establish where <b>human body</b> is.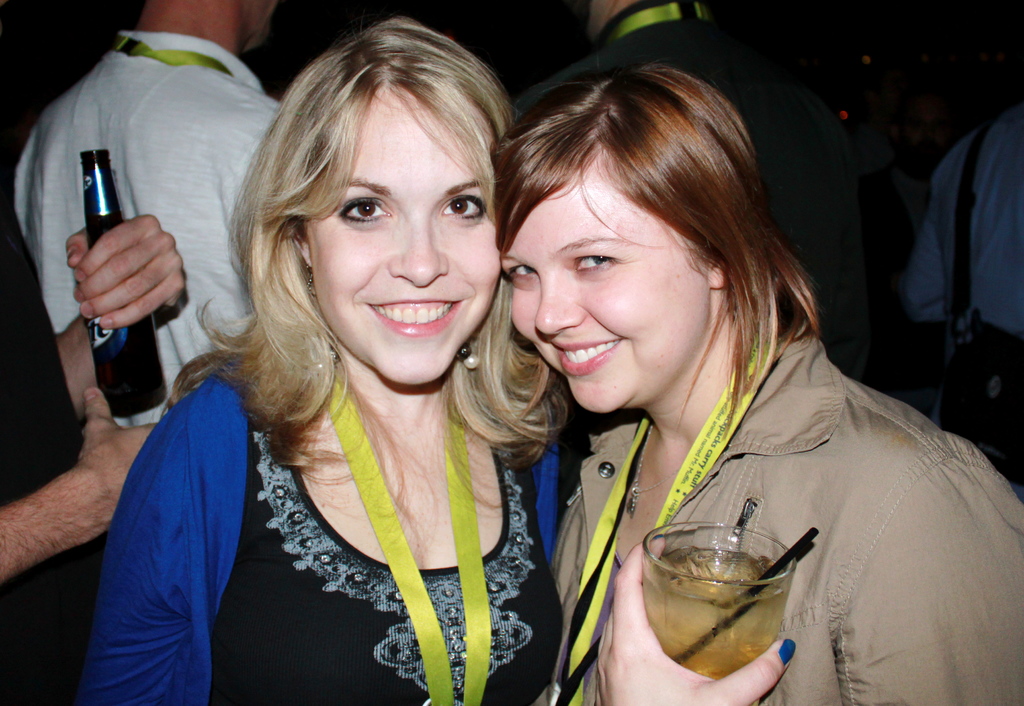
Established at bbox(0, 0, 271, 429).
